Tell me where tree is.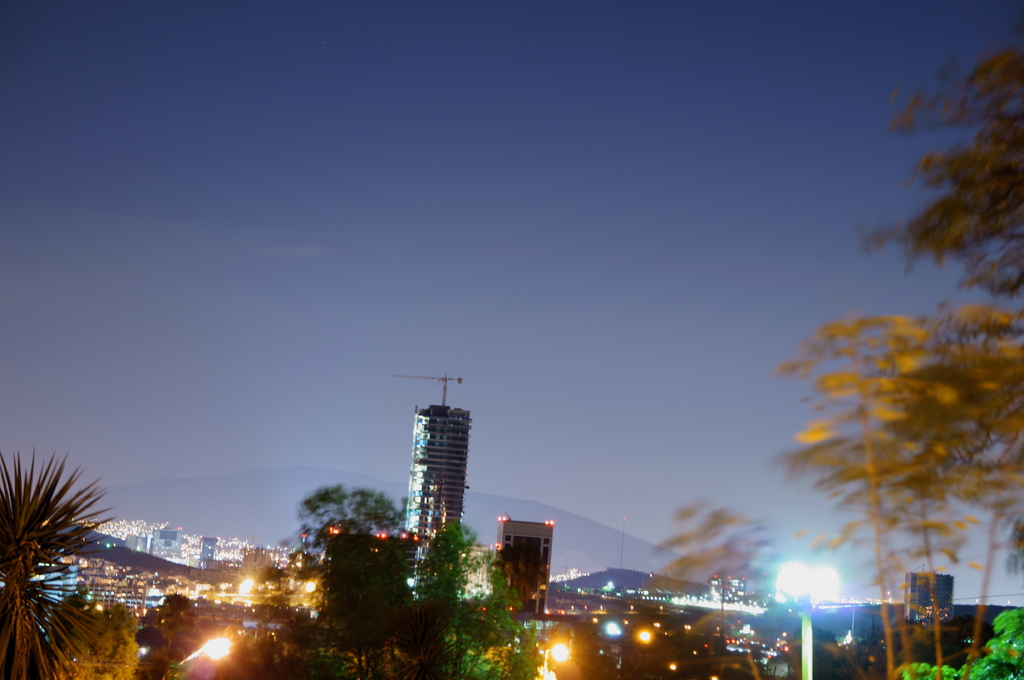
tree is at left=0, top=443, right=124, bottom=679.
